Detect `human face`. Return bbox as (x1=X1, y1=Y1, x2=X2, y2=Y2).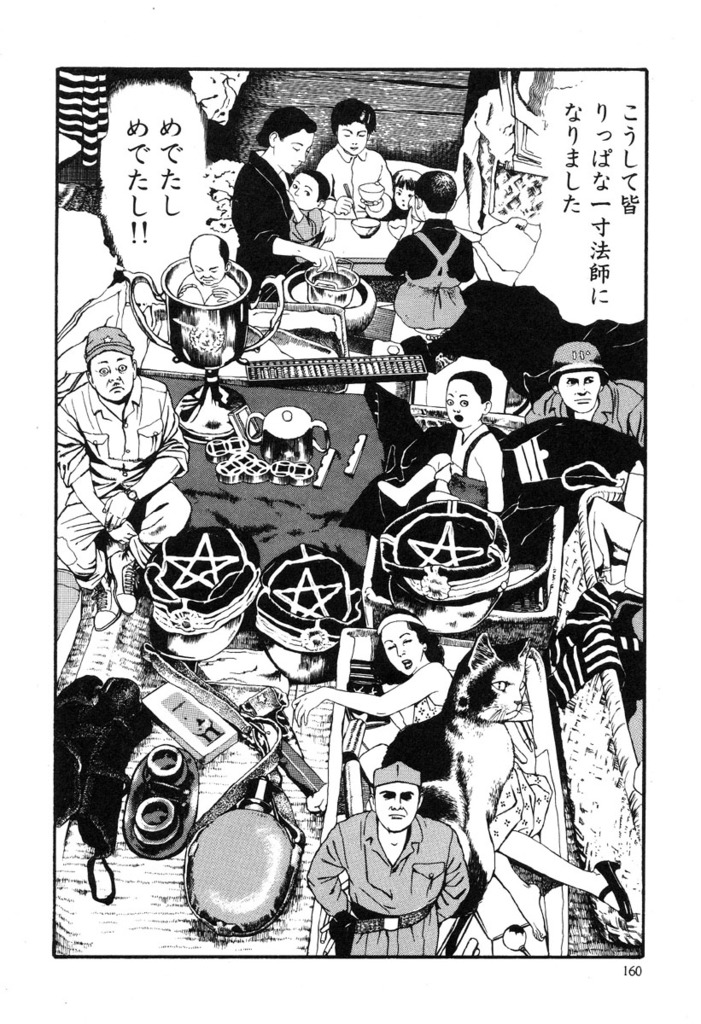
(x1=336, y1=132, x2=367, y2=152).
